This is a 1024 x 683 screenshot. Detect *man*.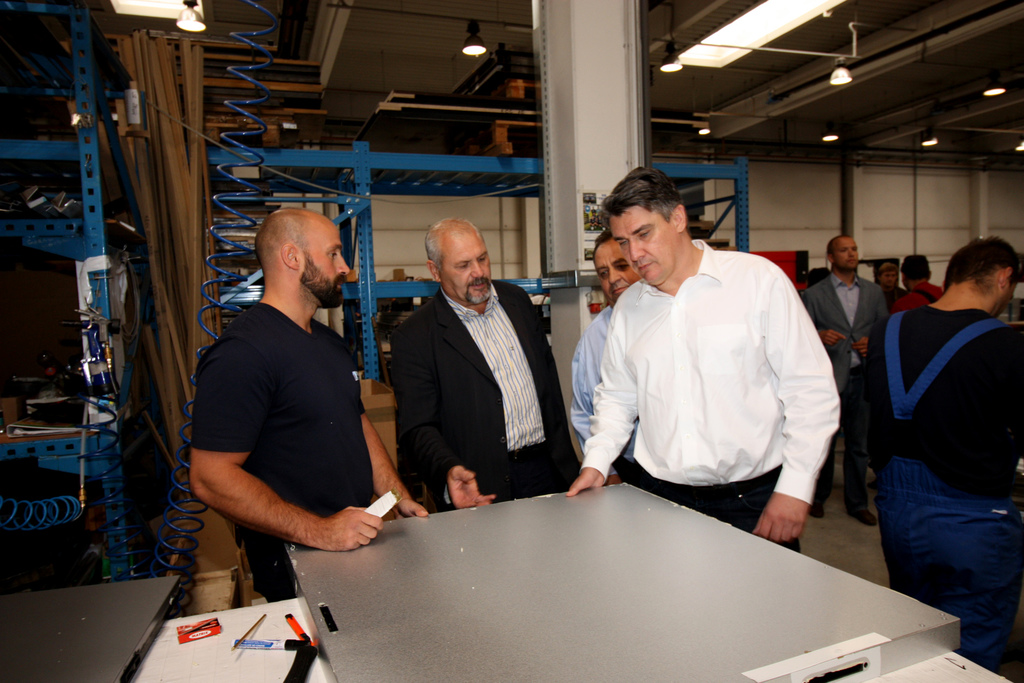
box=[570, 227, 643, 482].
